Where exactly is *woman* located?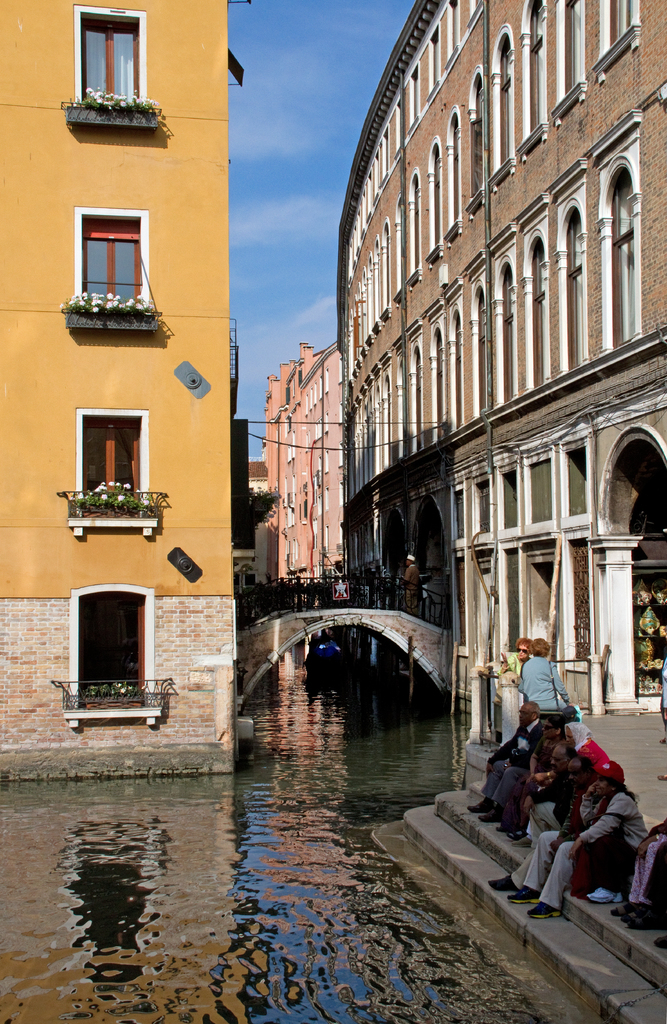
Its bounding box is {"left": 567, "top": 756, "right": 650, "bottom": 904}.
